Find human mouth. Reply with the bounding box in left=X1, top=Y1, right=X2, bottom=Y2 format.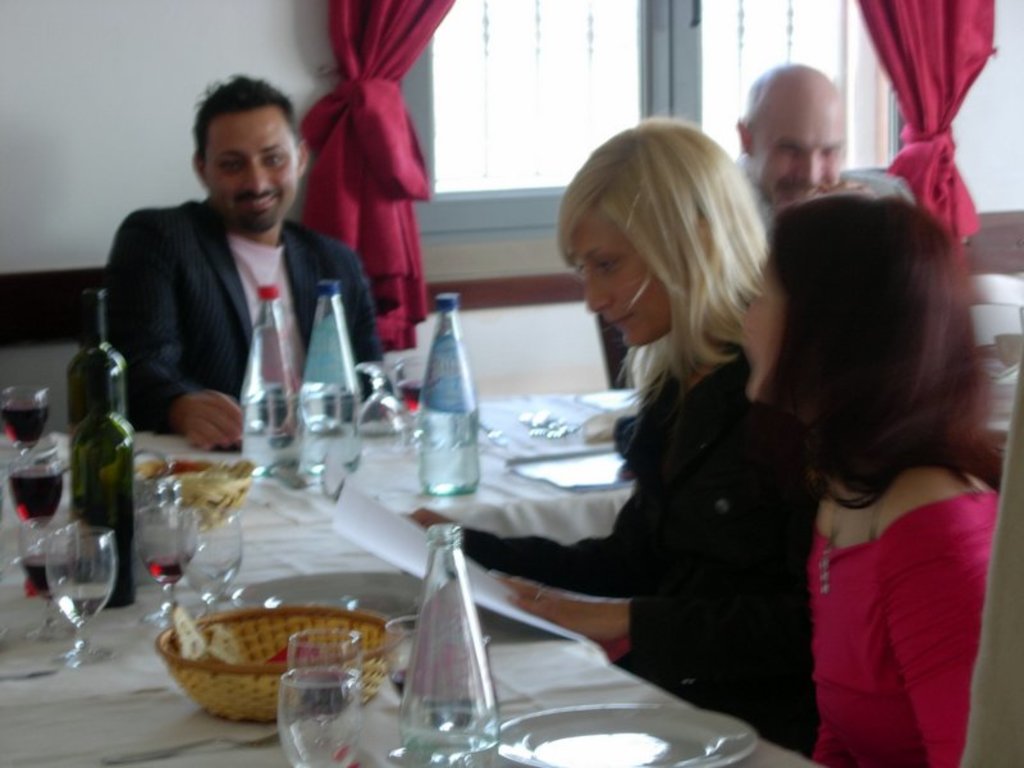
left=604, top=308, right=636, bottom=329.
